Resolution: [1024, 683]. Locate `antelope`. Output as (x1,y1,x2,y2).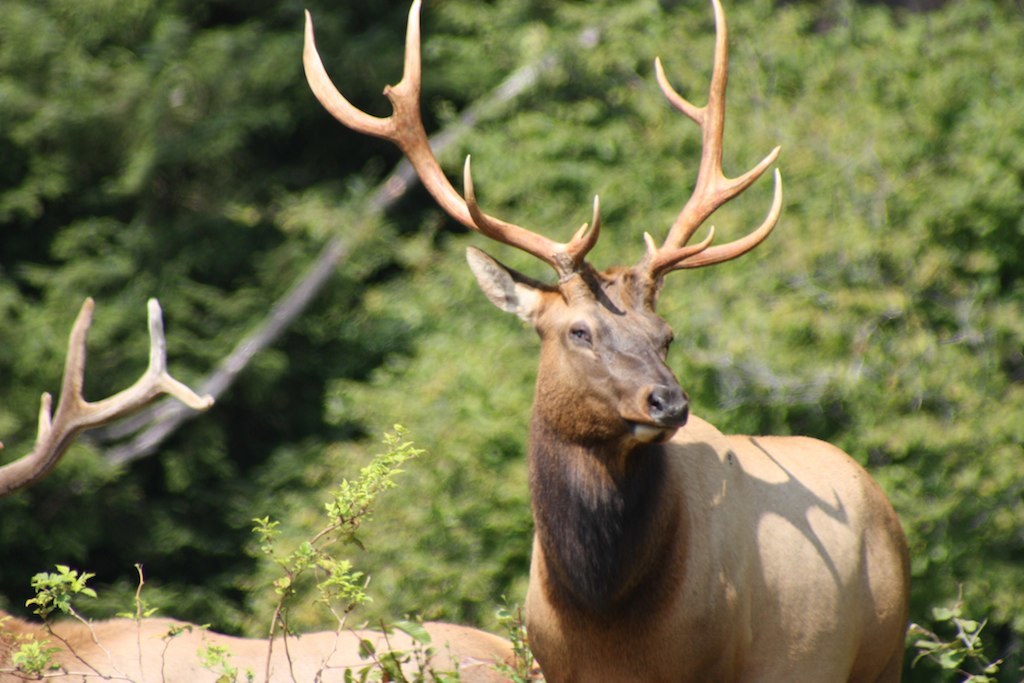
(299,0,911,682).
